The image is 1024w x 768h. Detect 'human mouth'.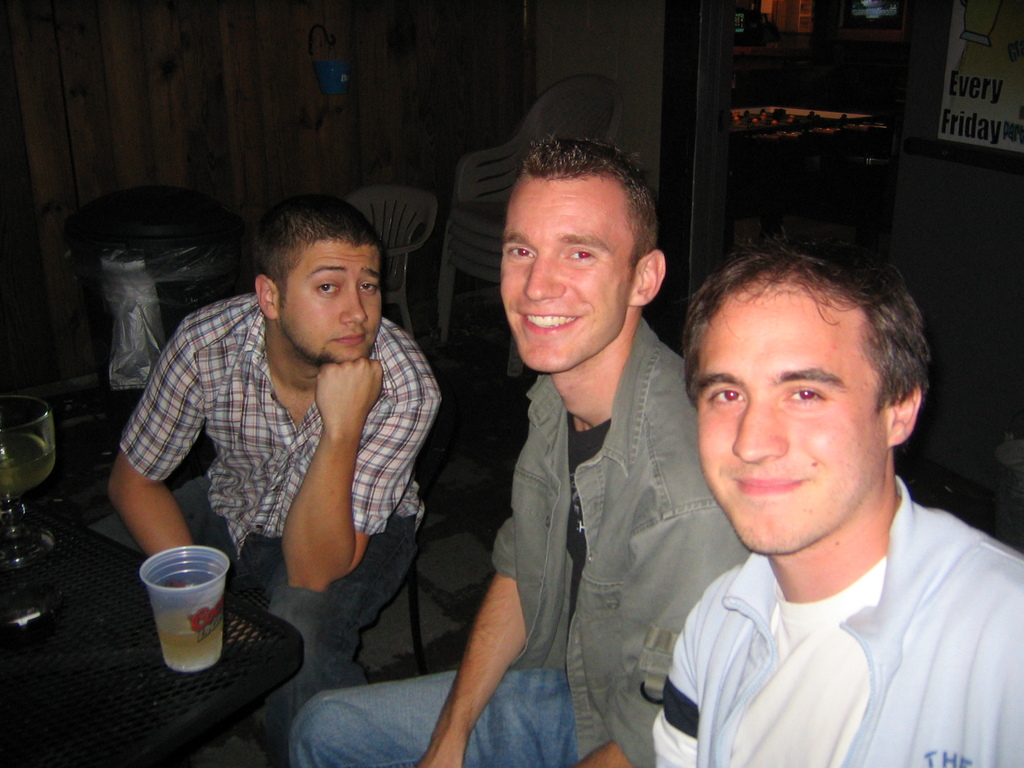
Detection: [337,330,364,346].
